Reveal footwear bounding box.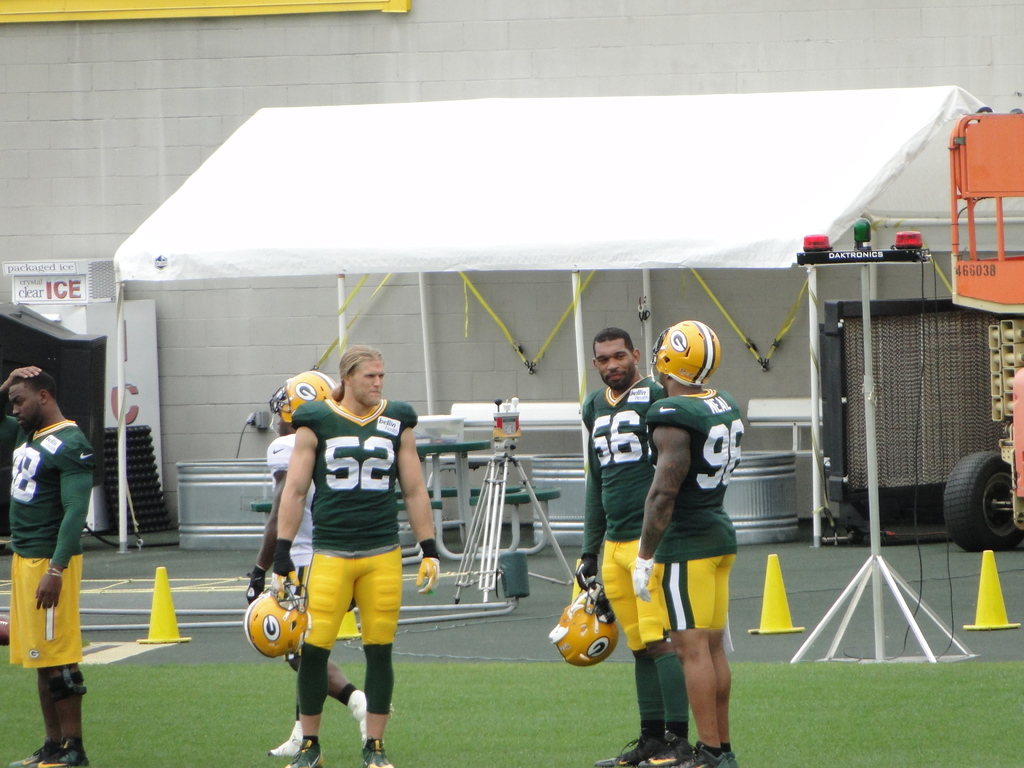
Revealed: 364/743/391/767.
